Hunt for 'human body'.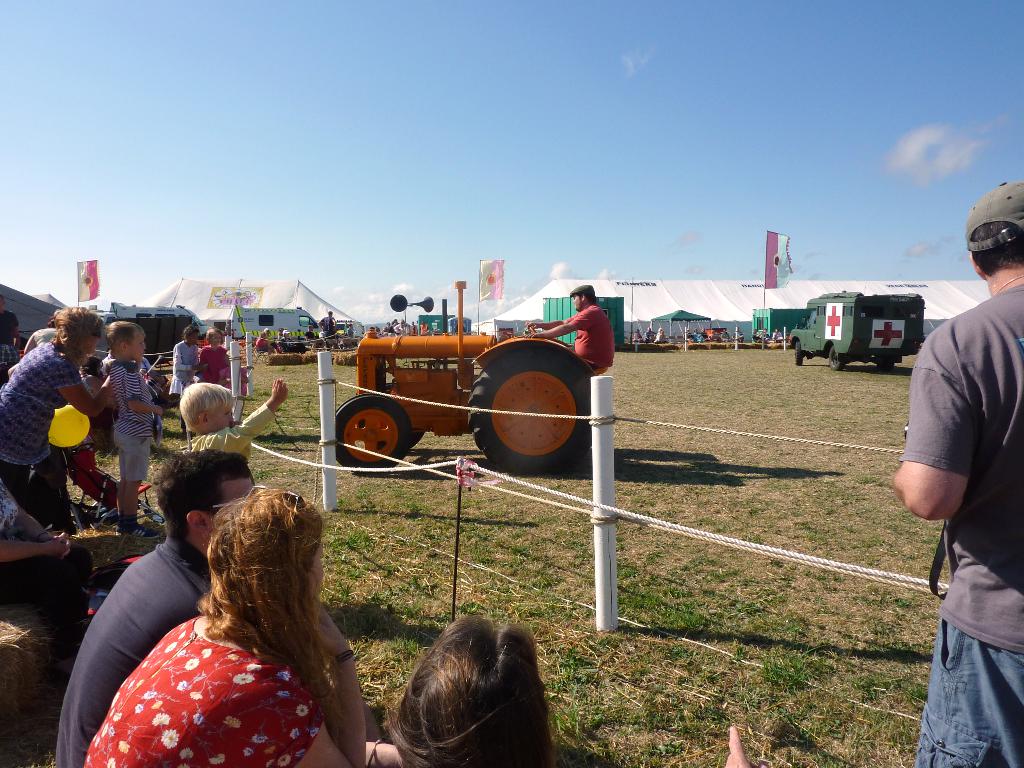
Hunted down at BBox(0, 341, 117, 531).
